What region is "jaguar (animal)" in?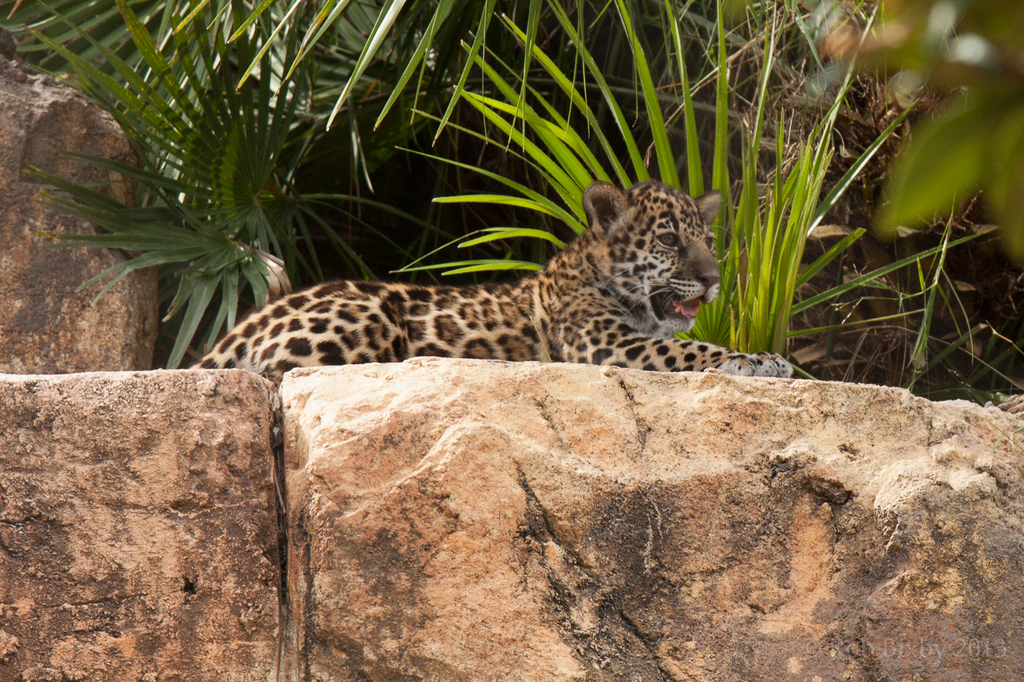
box=[186, 181, 793, 394].
